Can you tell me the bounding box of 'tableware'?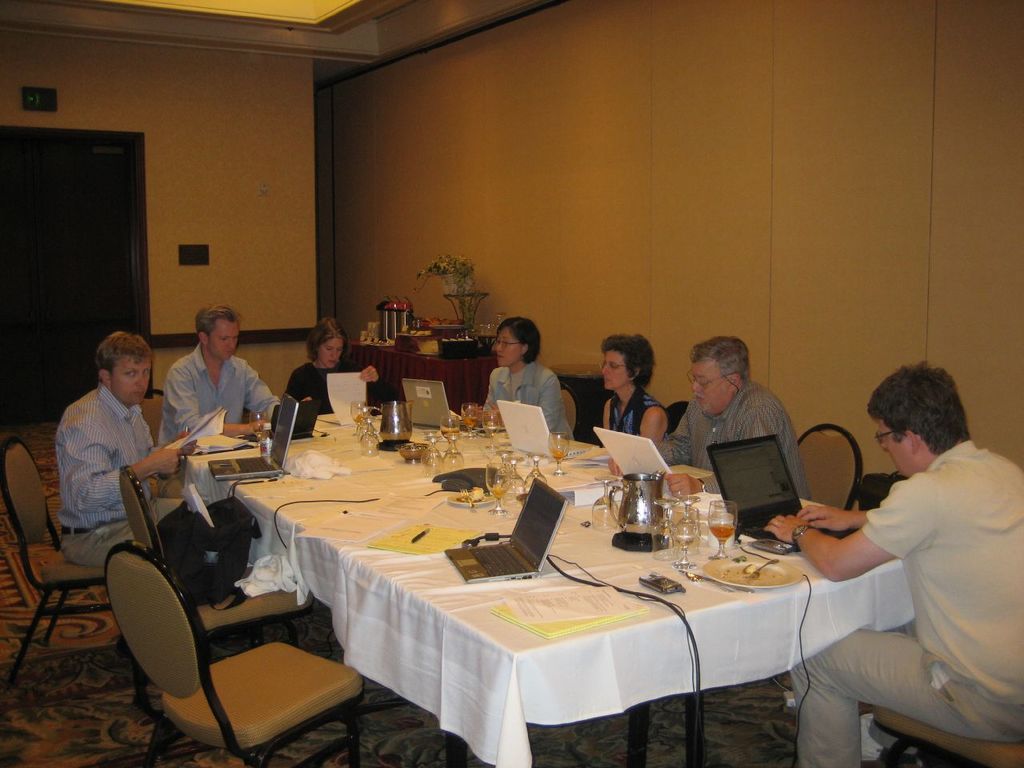
select_region(461, 402, 478, 439).
